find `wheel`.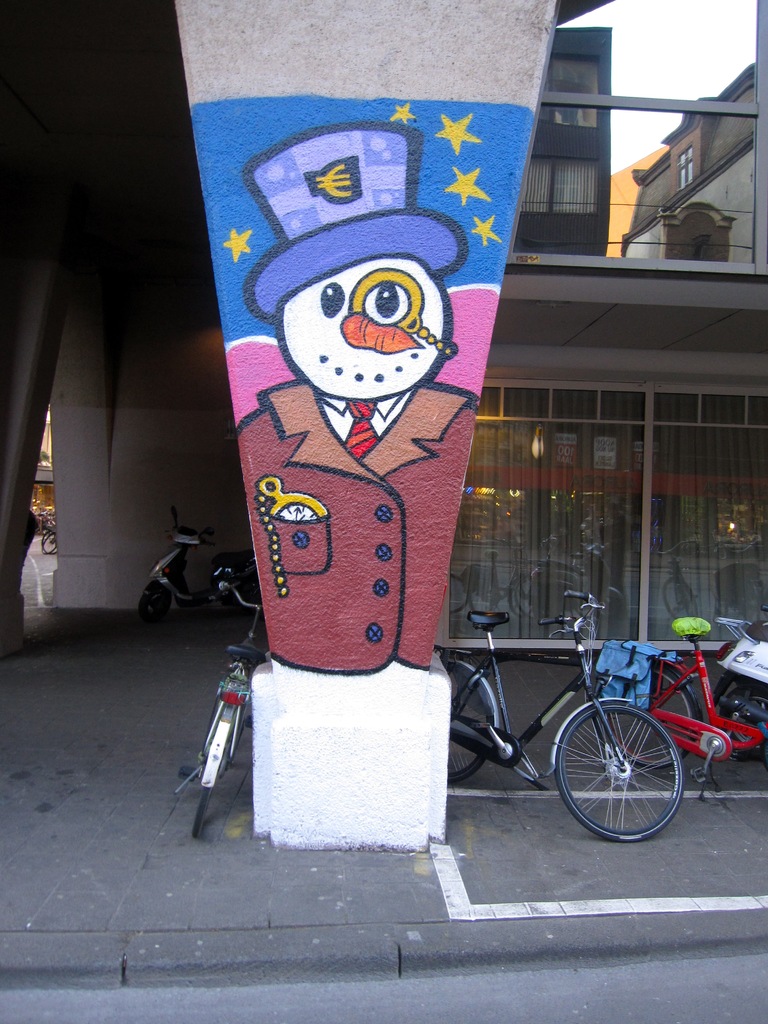
detection(599, 662, 695, 768).
